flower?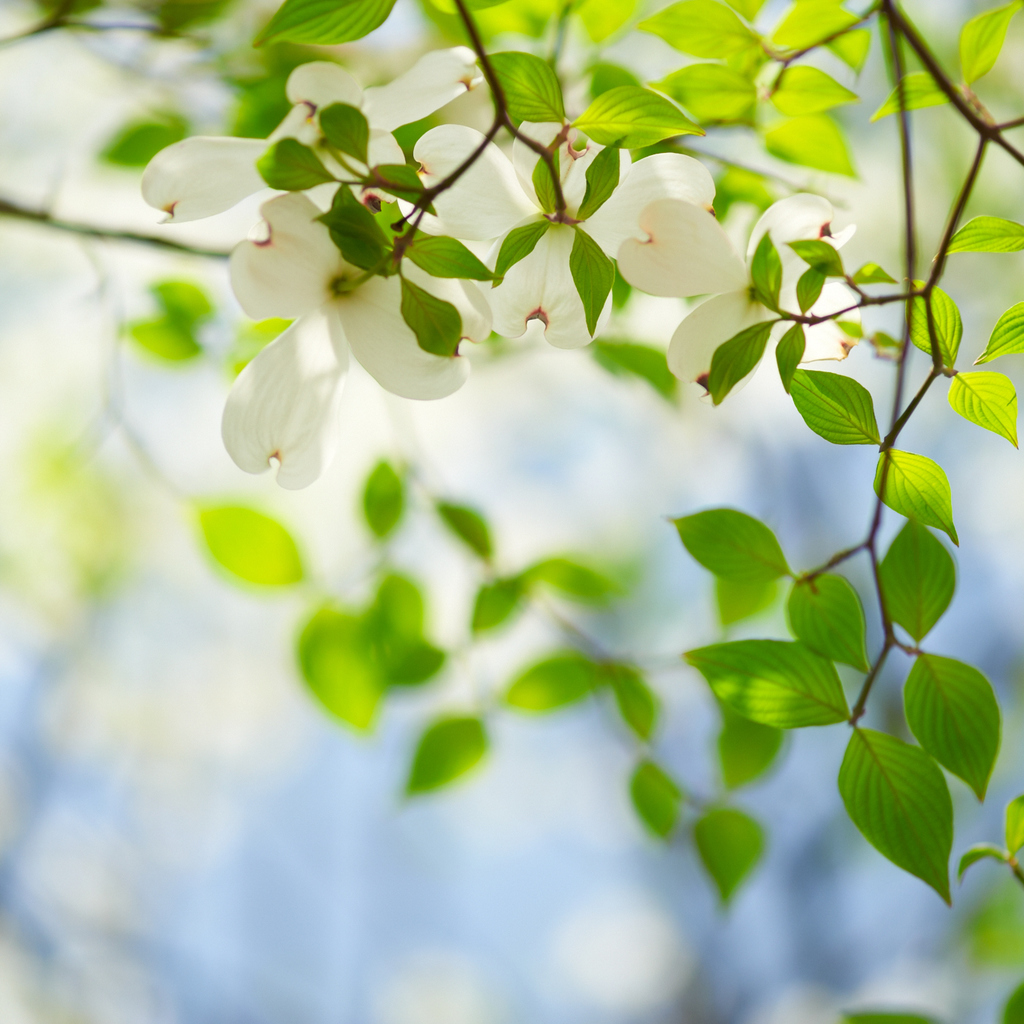
(136,48,496,220)
